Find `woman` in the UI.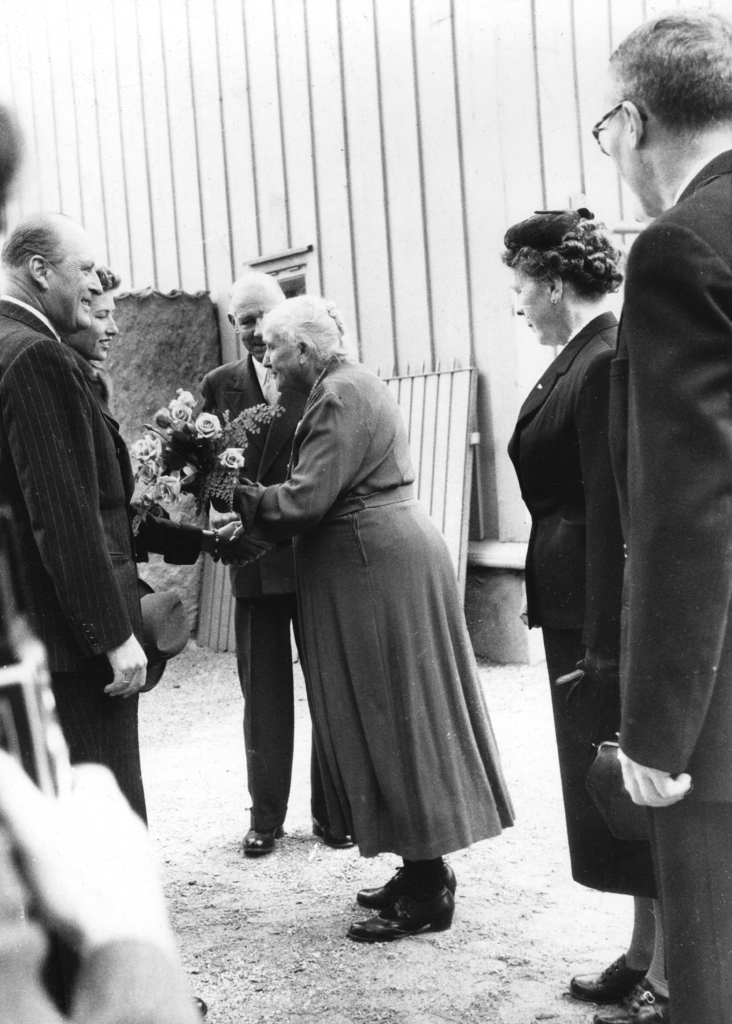
UI element at bbox=[215, 285, 512, 936].
